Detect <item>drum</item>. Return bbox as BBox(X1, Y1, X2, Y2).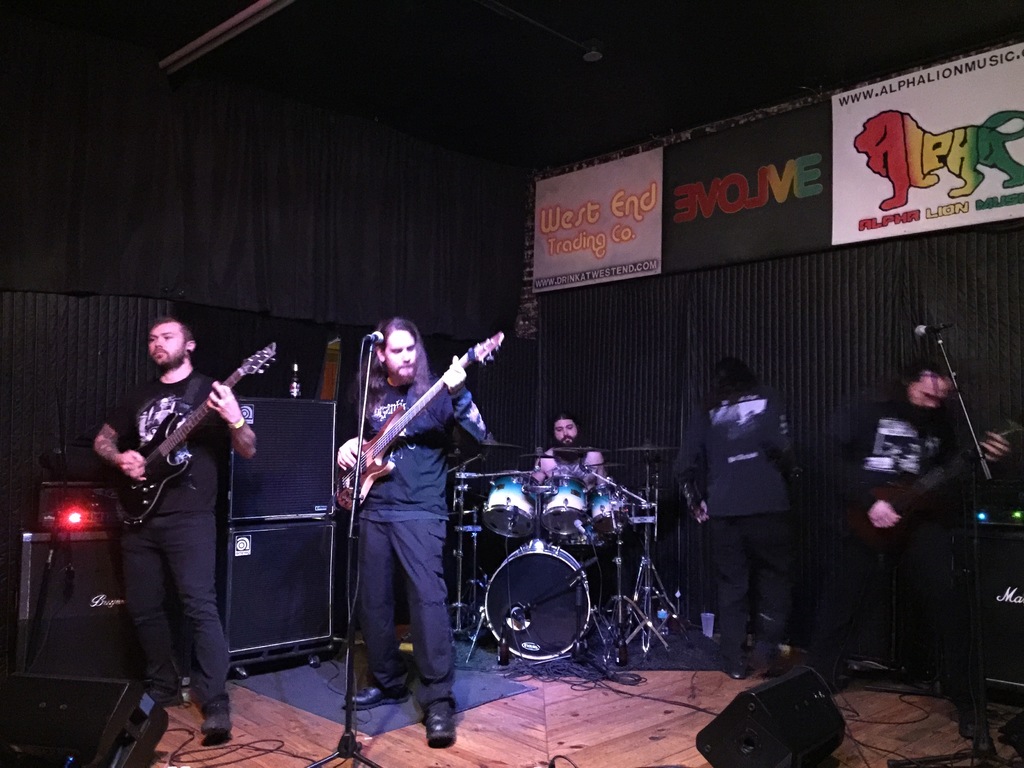
BBox(453, 420, 684, 665).
